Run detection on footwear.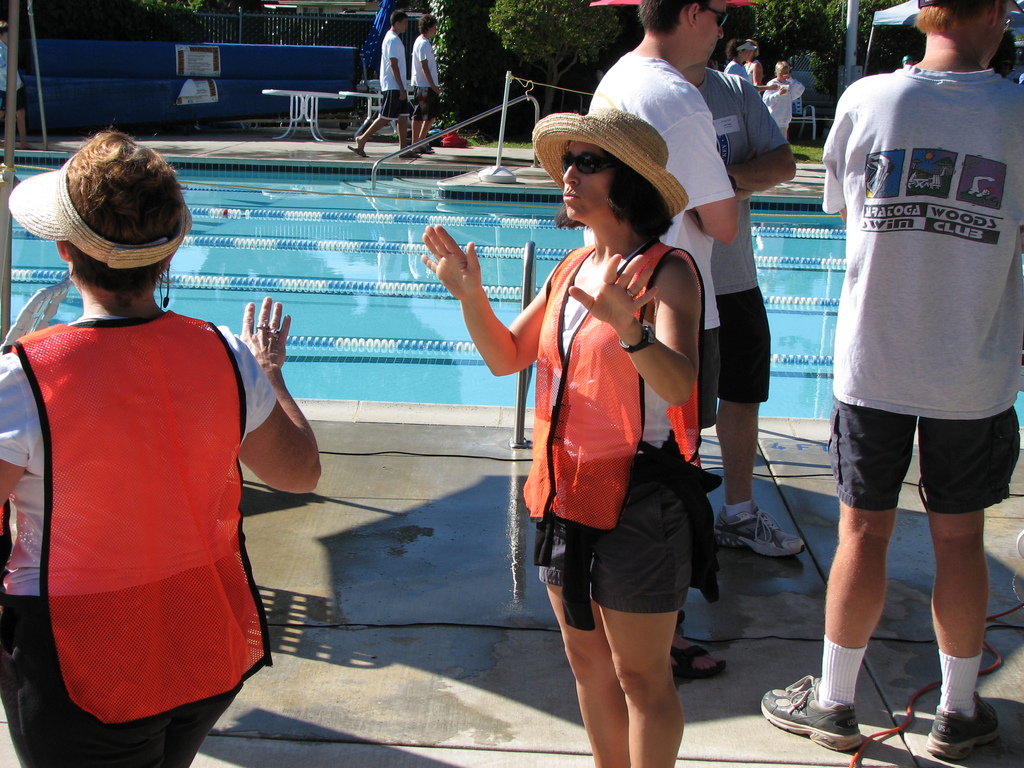
Result: crop(400, 149, 424, 160).
